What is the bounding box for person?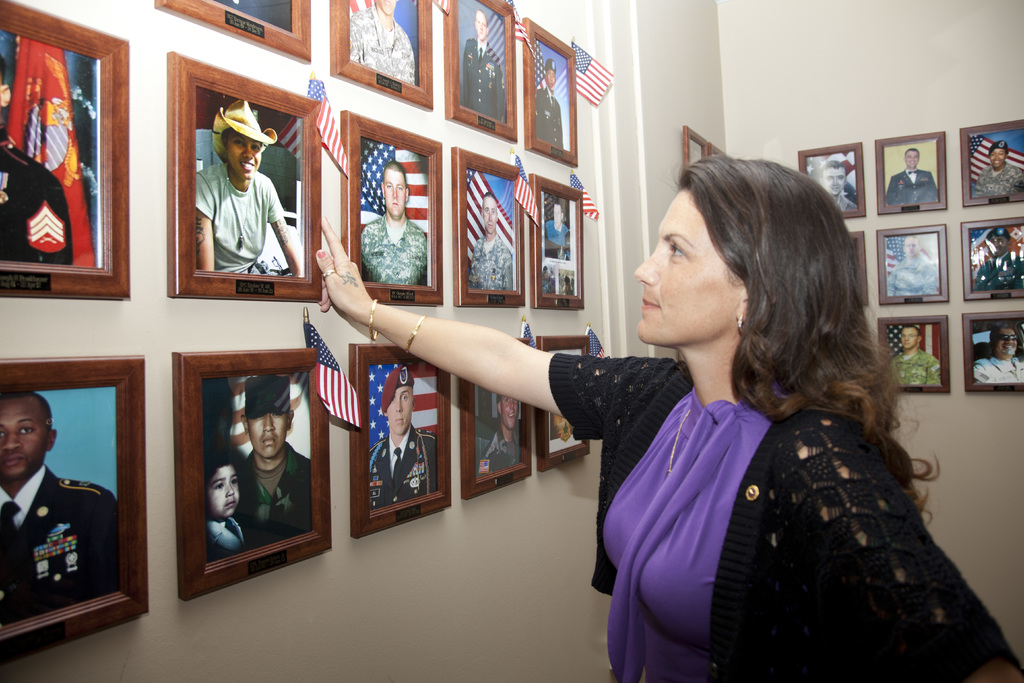
rect(887, 236, 938, 294).
